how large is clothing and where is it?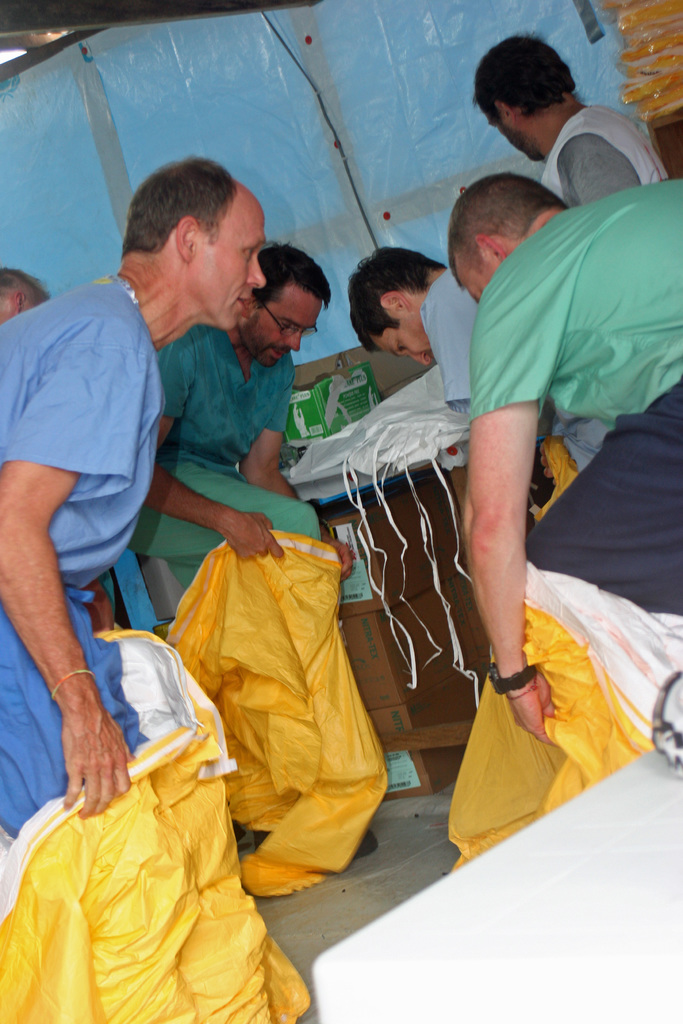
Bounding box: (x1=418, y1=259, x2=613, y2=473).
